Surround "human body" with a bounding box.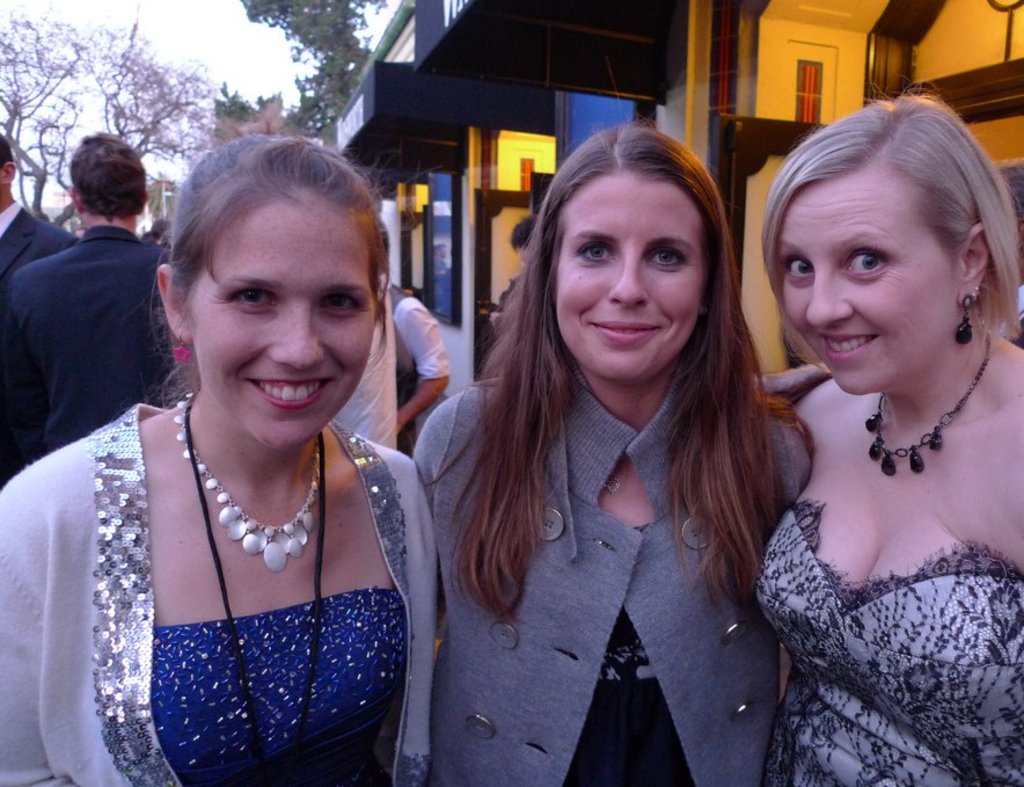
<bbox>411, 381, 814, 780</bbox>.
